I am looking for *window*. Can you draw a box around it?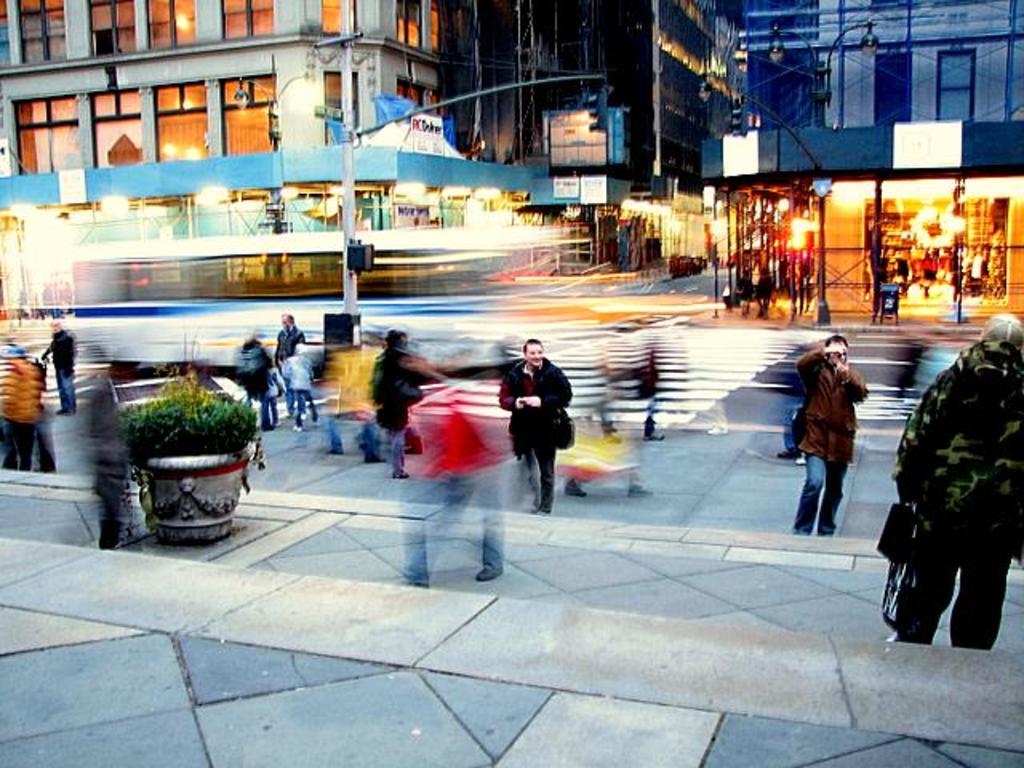
Sure, the bounding box is [x1=906, y1=29, x2=997, y2=130].
